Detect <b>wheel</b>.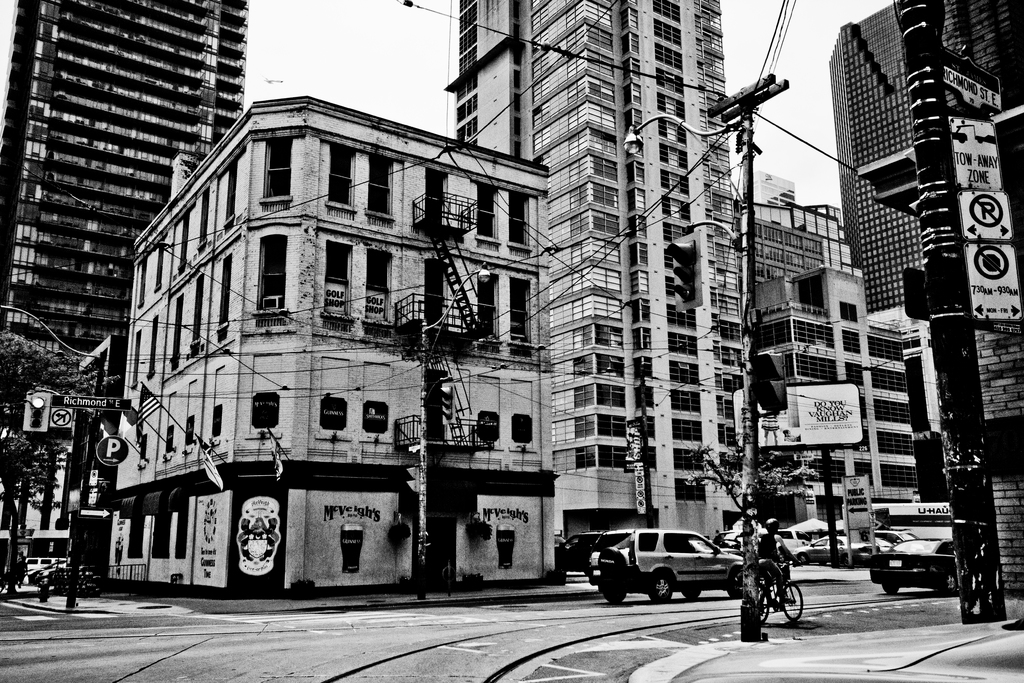
Detected at <box>604,587,626,604</box>.
